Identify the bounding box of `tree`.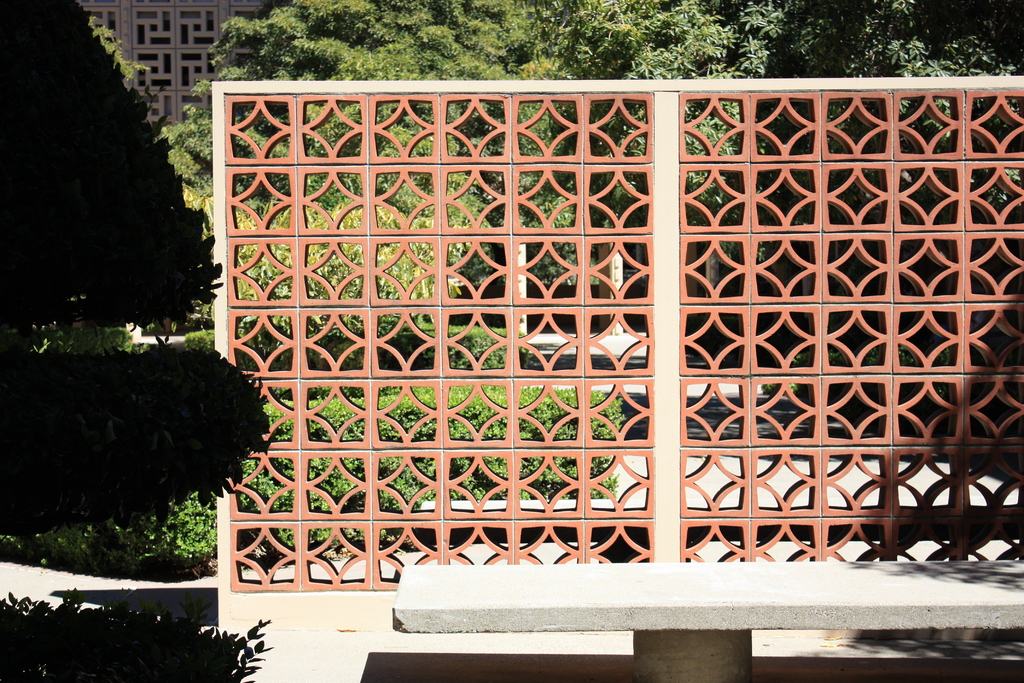
bbox=[155, 0, 655, 327].
